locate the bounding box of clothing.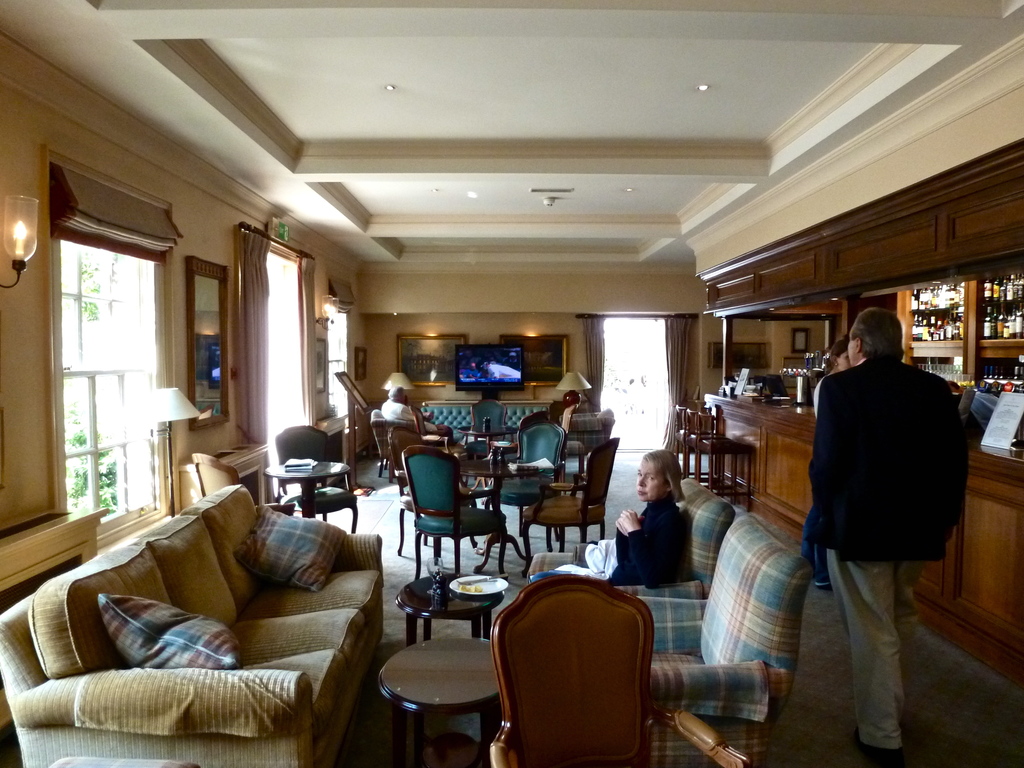
Bounding box: <box>381,399,422,423</box>.
